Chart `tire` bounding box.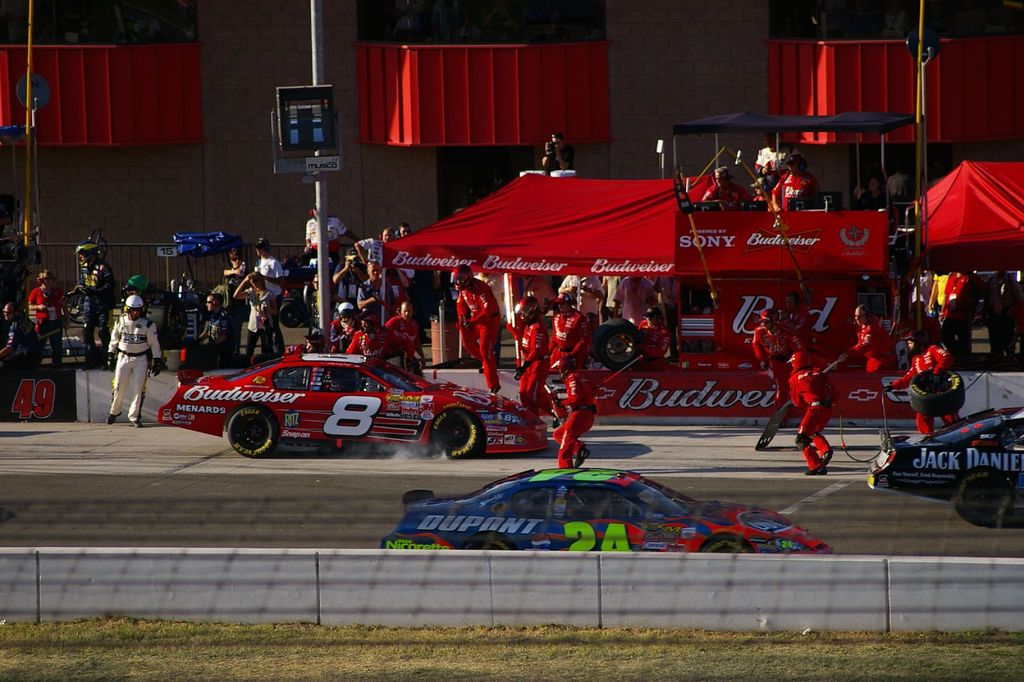
Charted: BBox(227, 408, 278, 457).
